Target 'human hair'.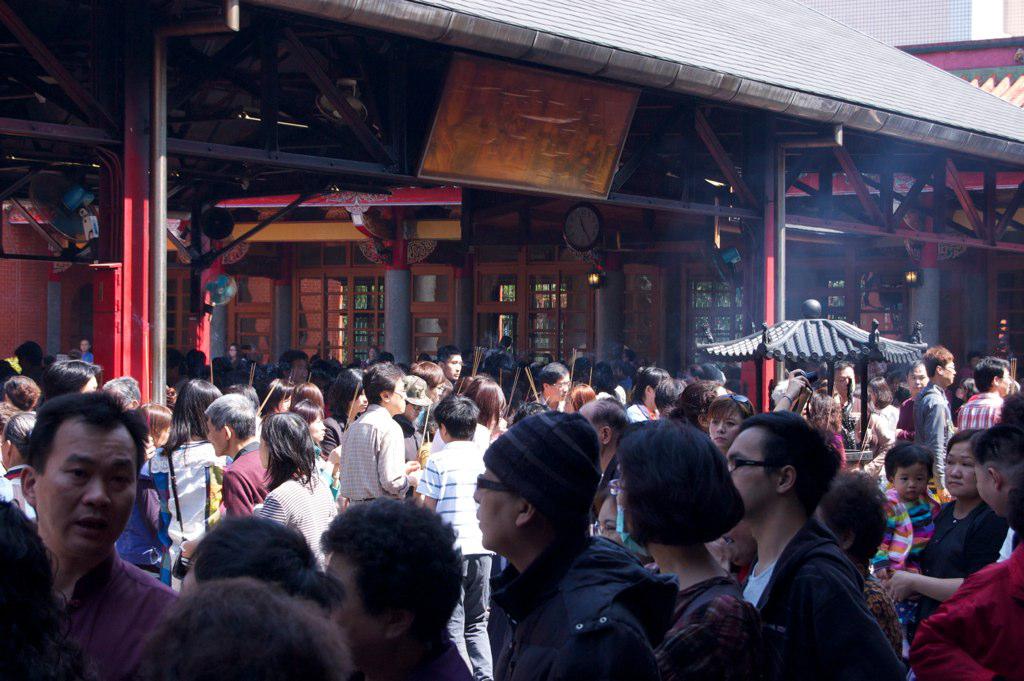
Target region: rect(299, 508, 459, 659).
